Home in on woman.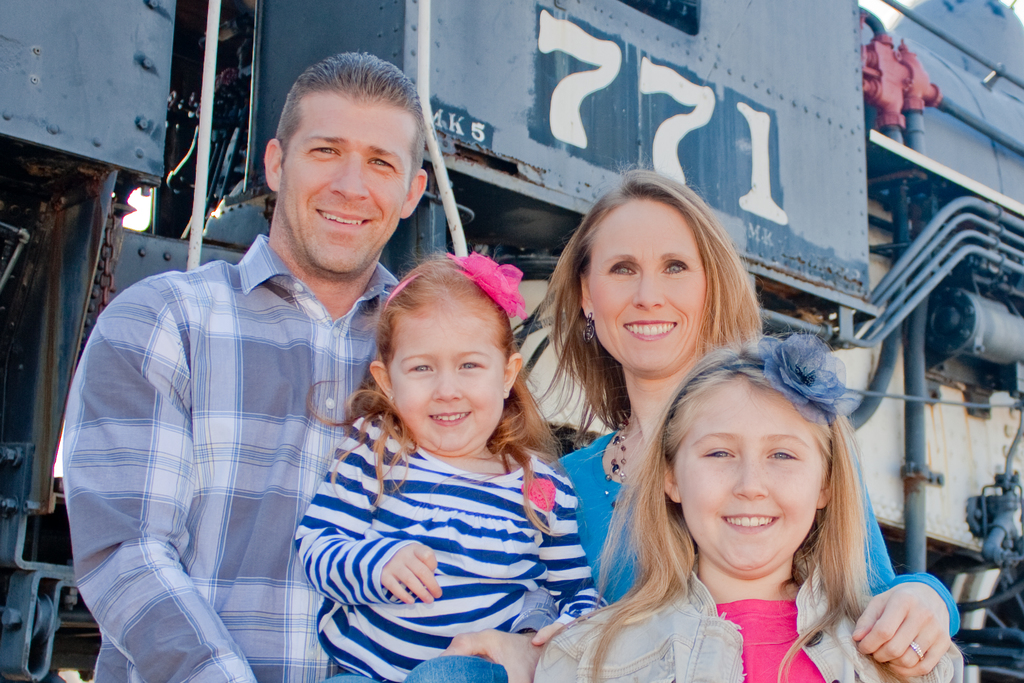
Homed in at box=[511, 170, 962, 682].
